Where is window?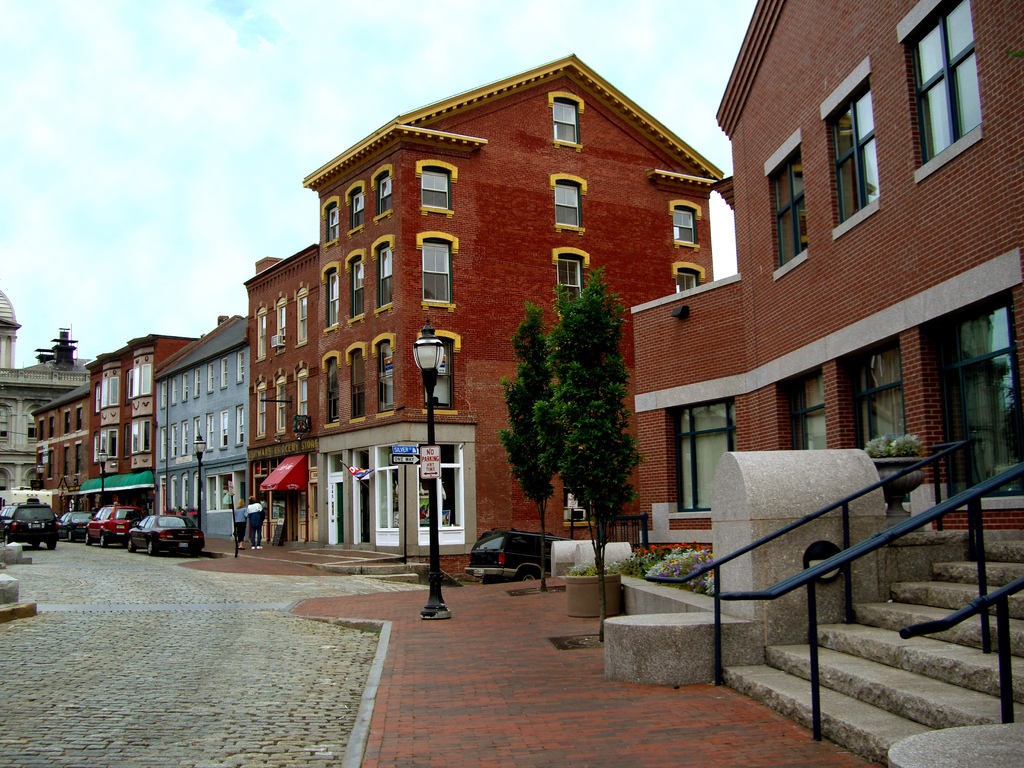
Rect(194, 418, 202, 442).
